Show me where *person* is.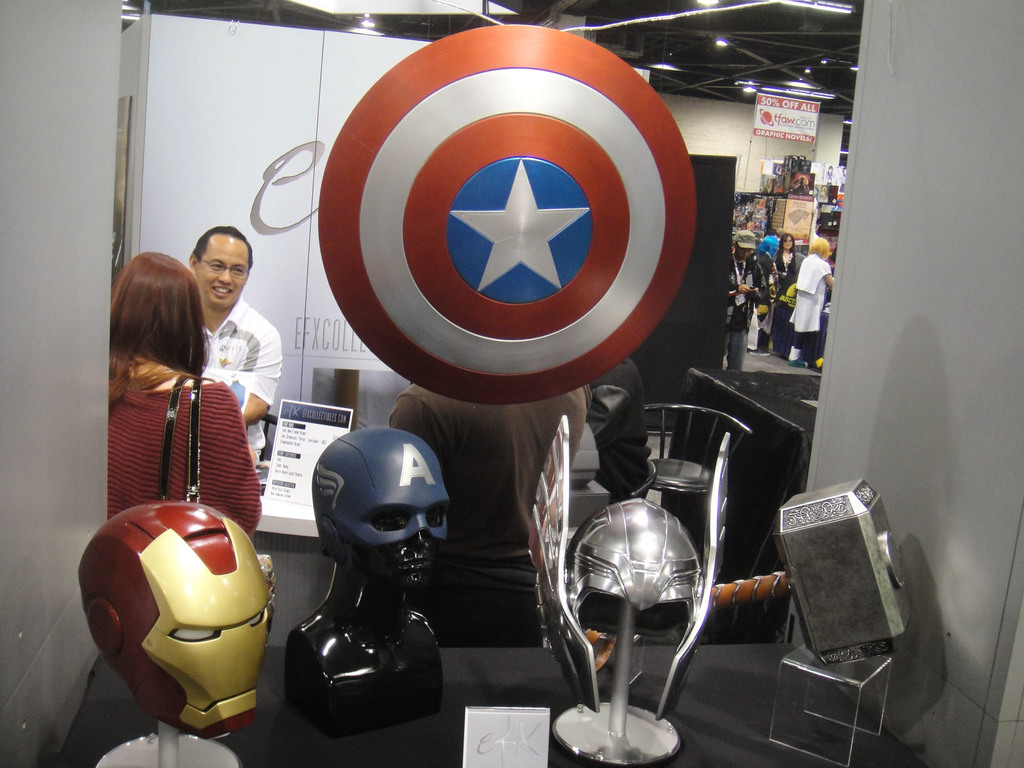
*person* is at x1=387 y1=381 x2=590 y2=651.
